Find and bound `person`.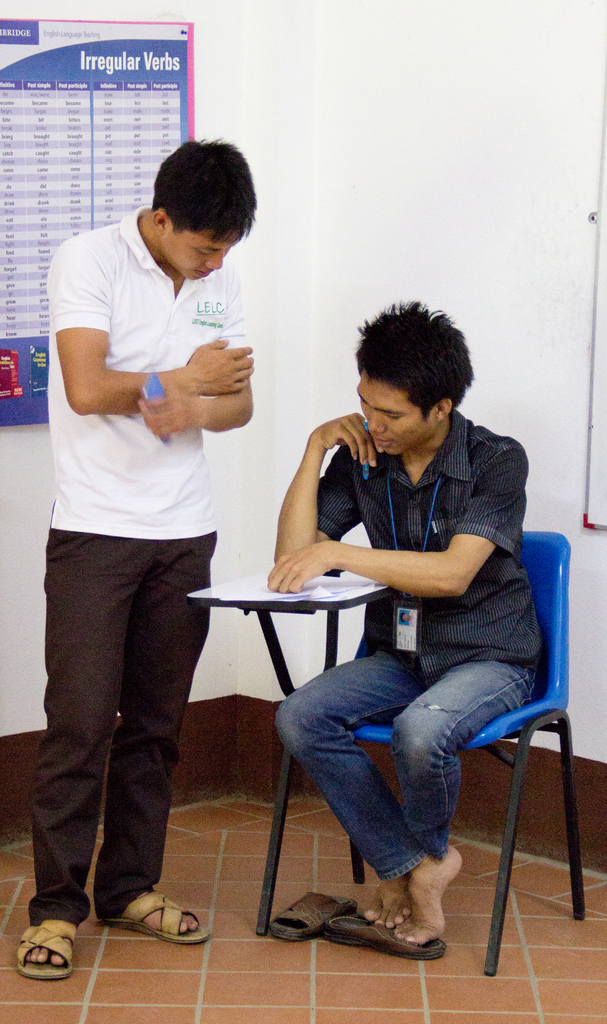
Bound: [264,295,546,947].
